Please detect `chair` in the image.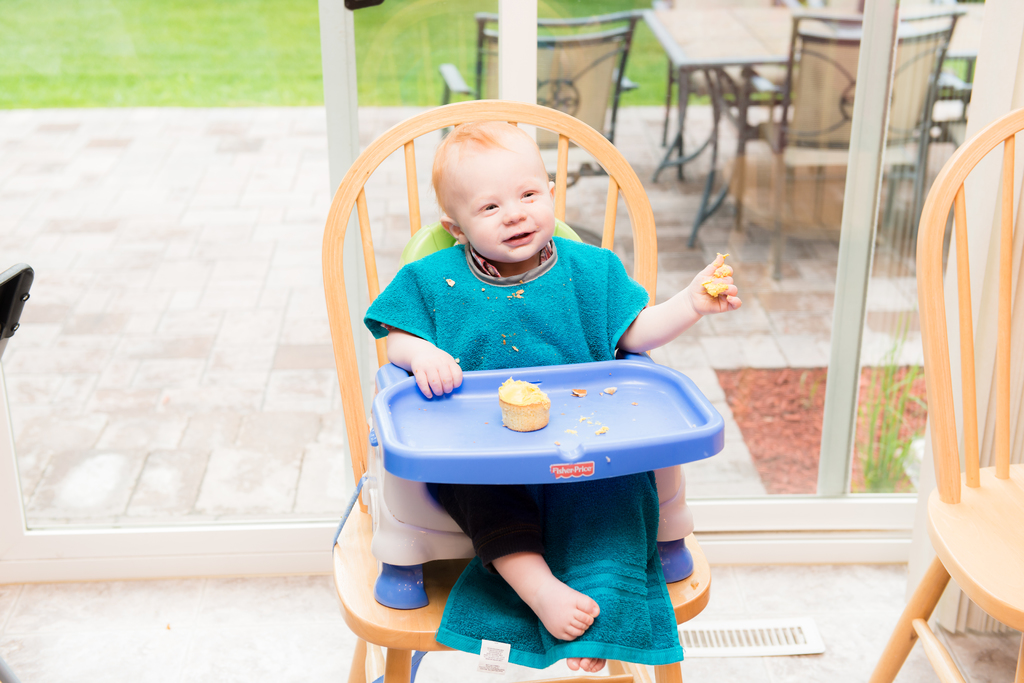
<bbox>861, 100, 1023, 682</bbox>.
